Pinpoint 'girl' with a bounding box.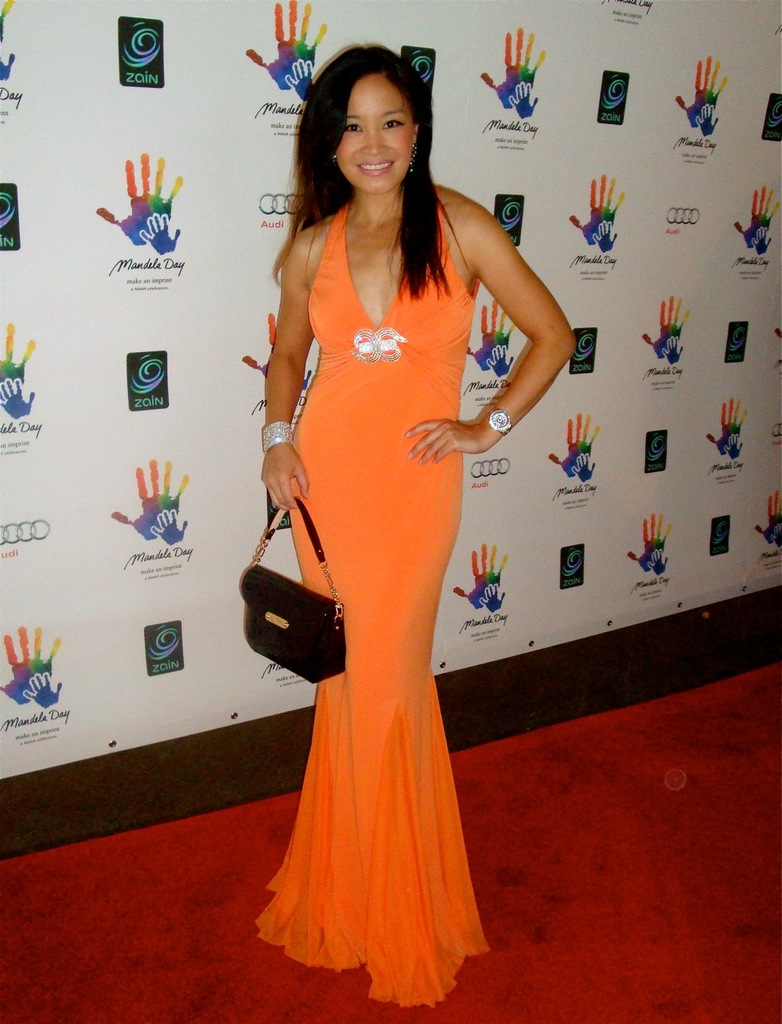
bbox(279, 38, 573, 1006).
